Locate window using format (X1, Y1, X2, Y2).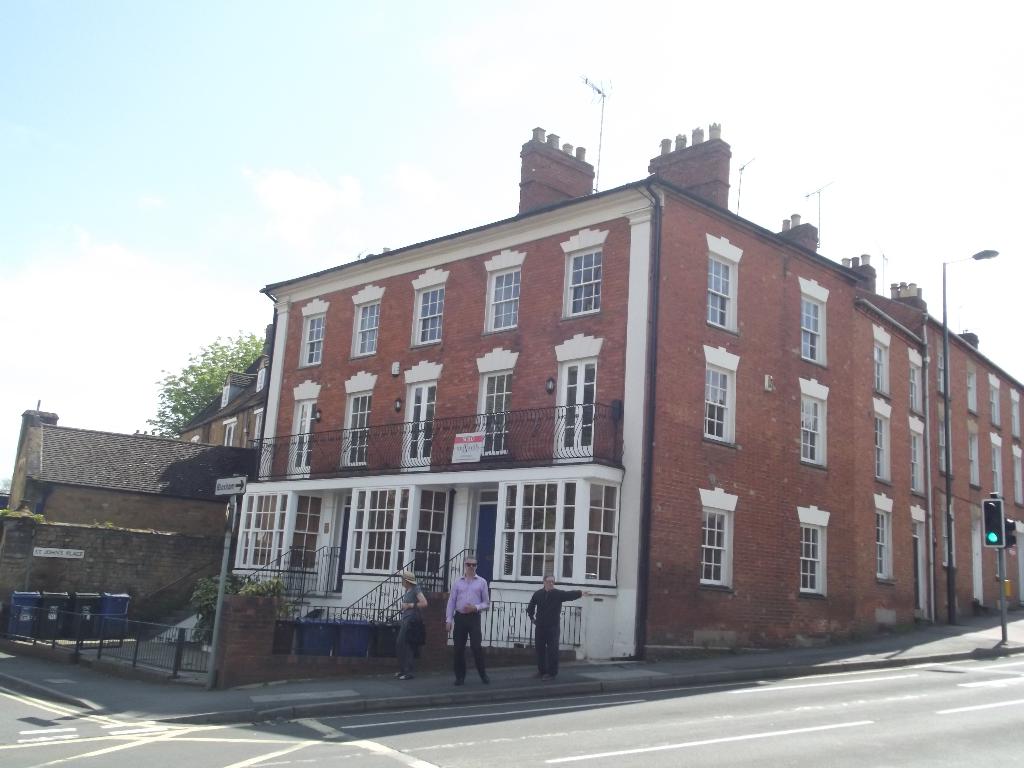
(342, 393, 371, 458).
